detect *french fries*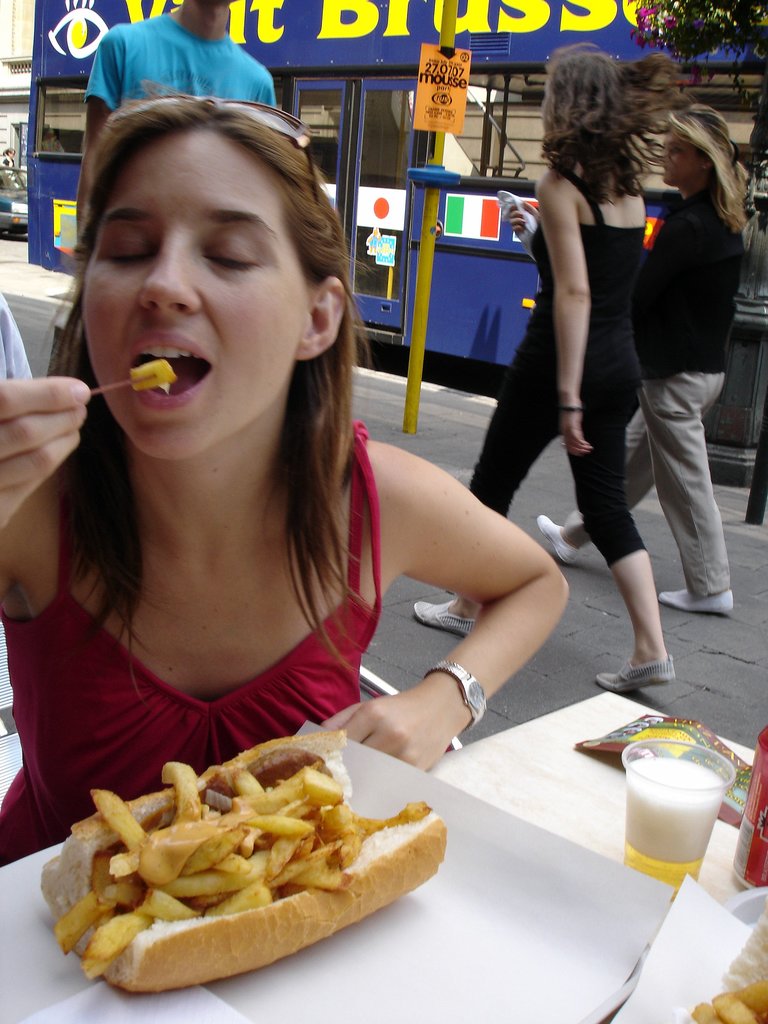
pyautogui.locateOnScreen(157, 758, 198, 820)
